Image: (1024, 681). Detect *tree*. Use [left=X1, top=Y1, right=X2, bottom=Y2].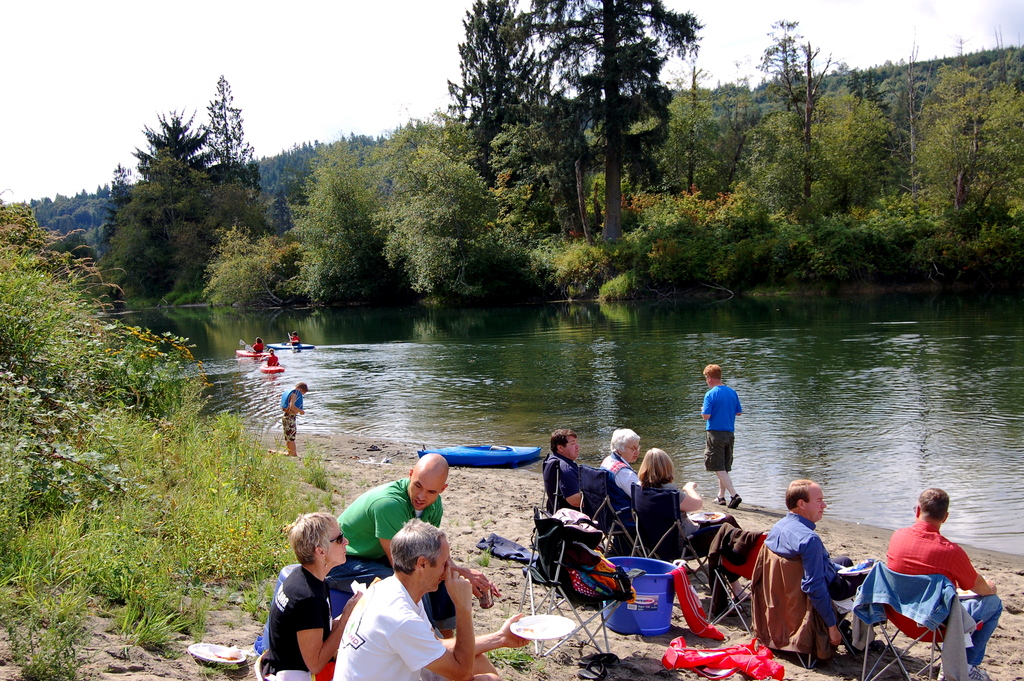
[left=761, top=12, right=842, bottom=206].
